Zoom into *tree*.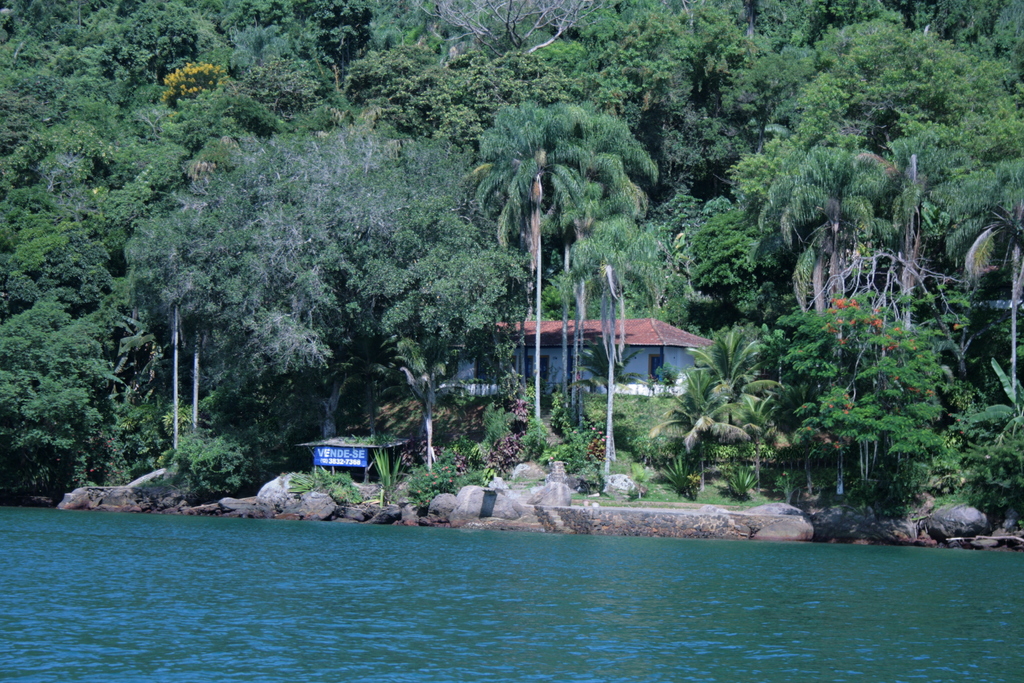
Zoom target: select_region(477, 97, 590, 422).
